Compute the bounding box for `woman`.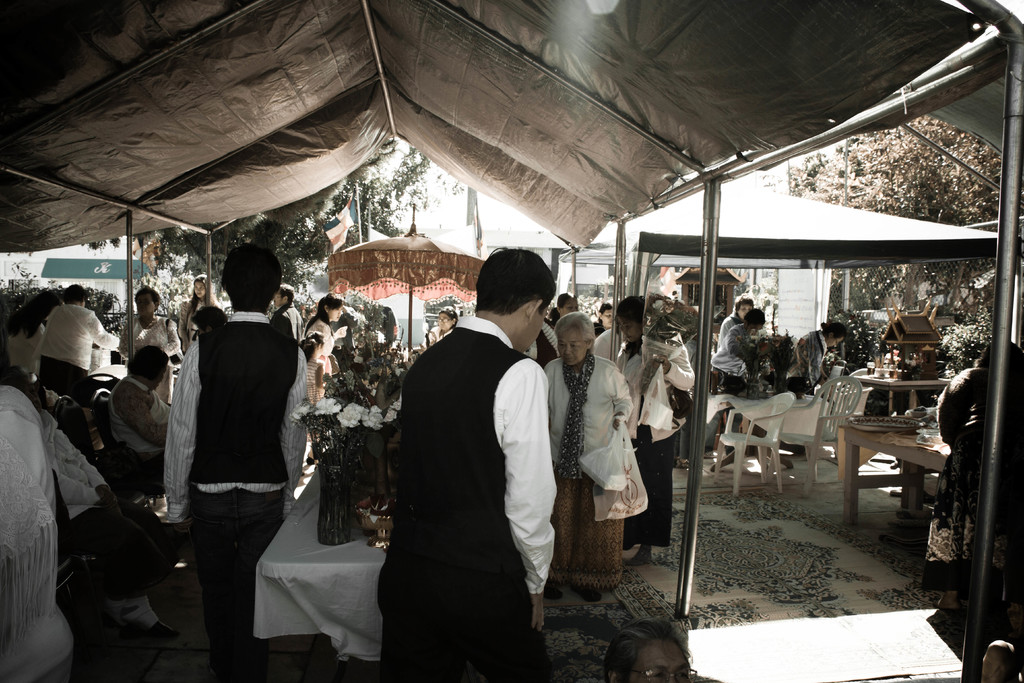
bbox=[422, 304, 456, 345].
